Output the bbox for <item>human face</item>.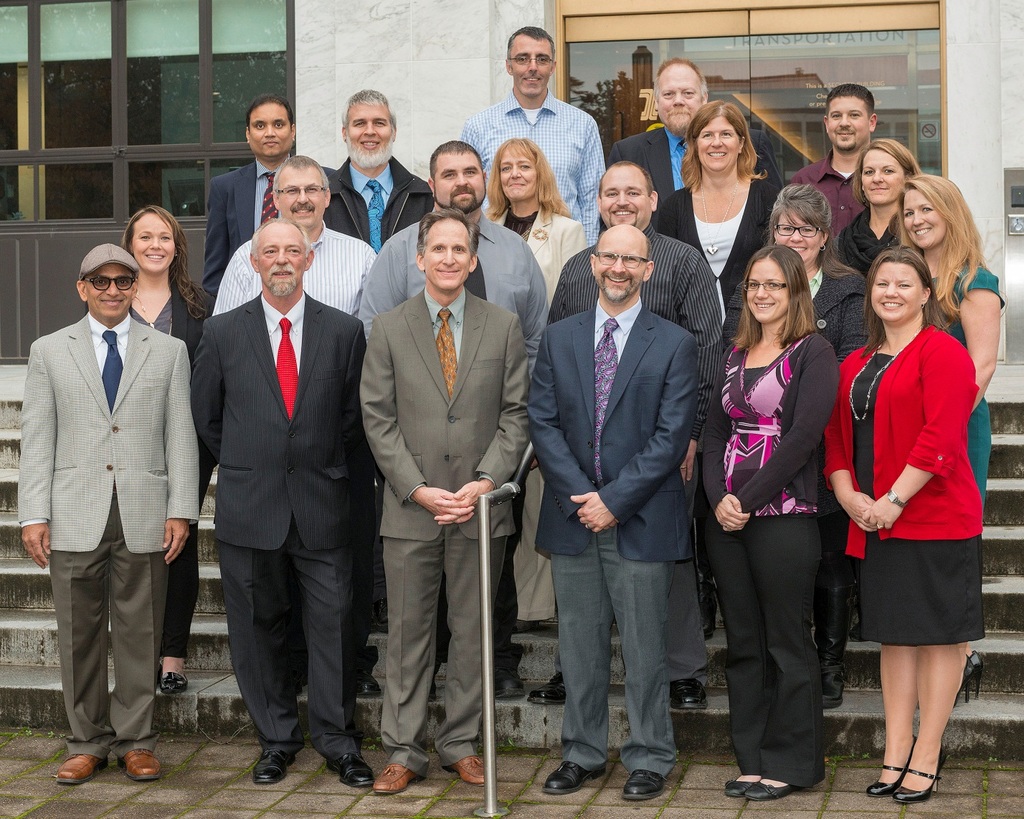
[701, 117, 738, 172].
